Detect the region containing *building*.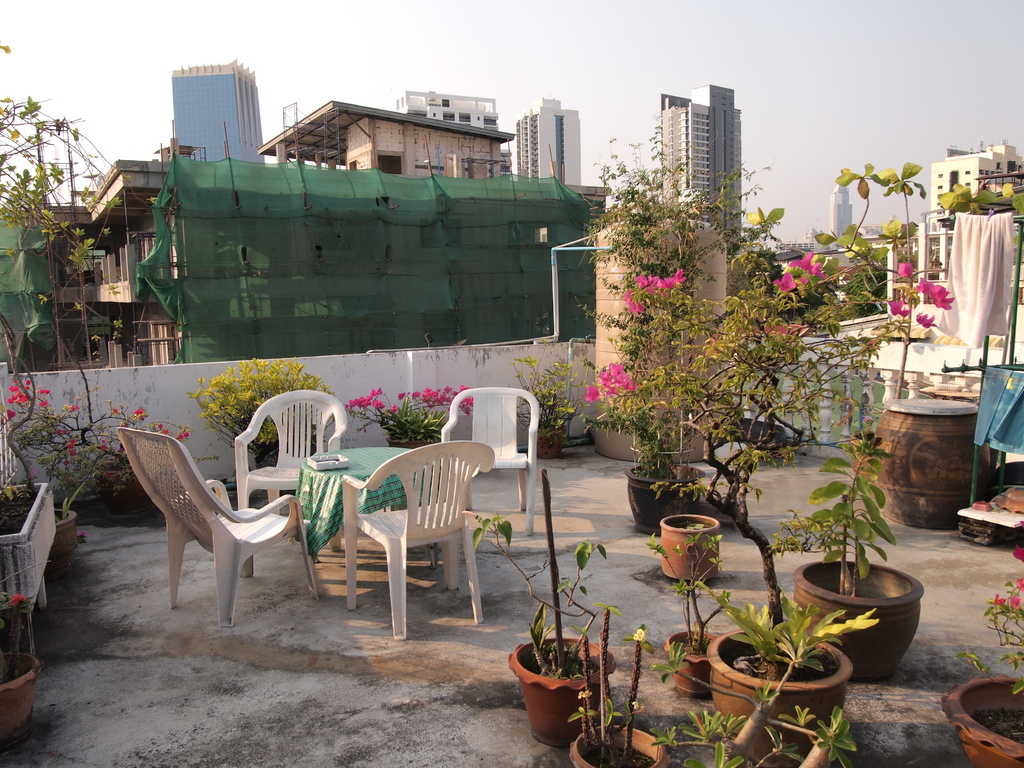
829:186:860:239.
